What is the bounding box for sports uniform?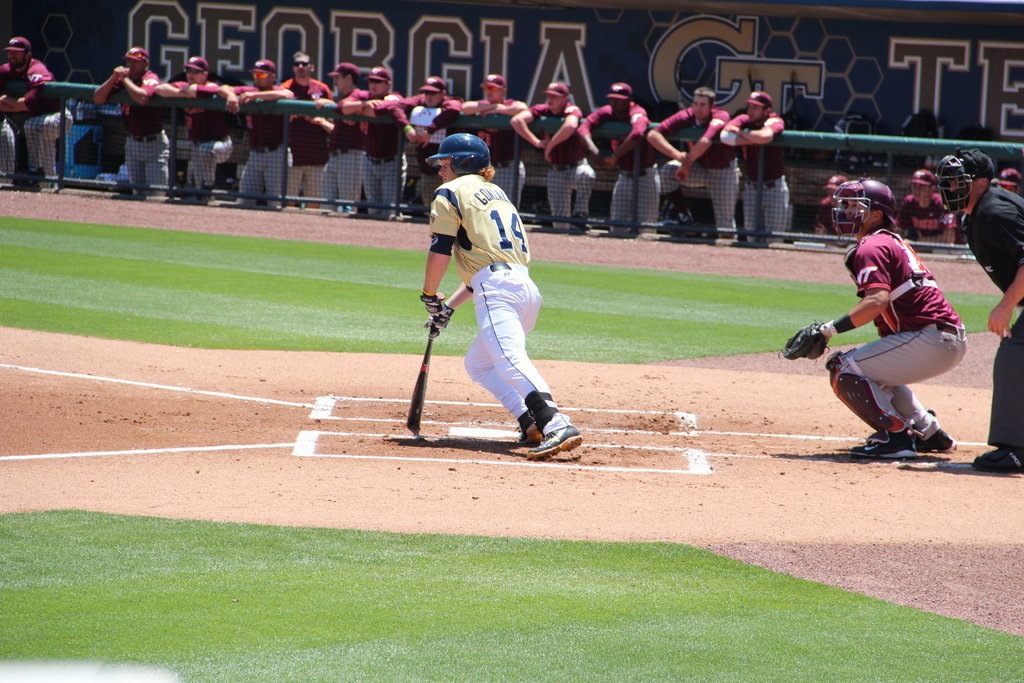
x1=108, y1=60, x2=172, y2=195.
